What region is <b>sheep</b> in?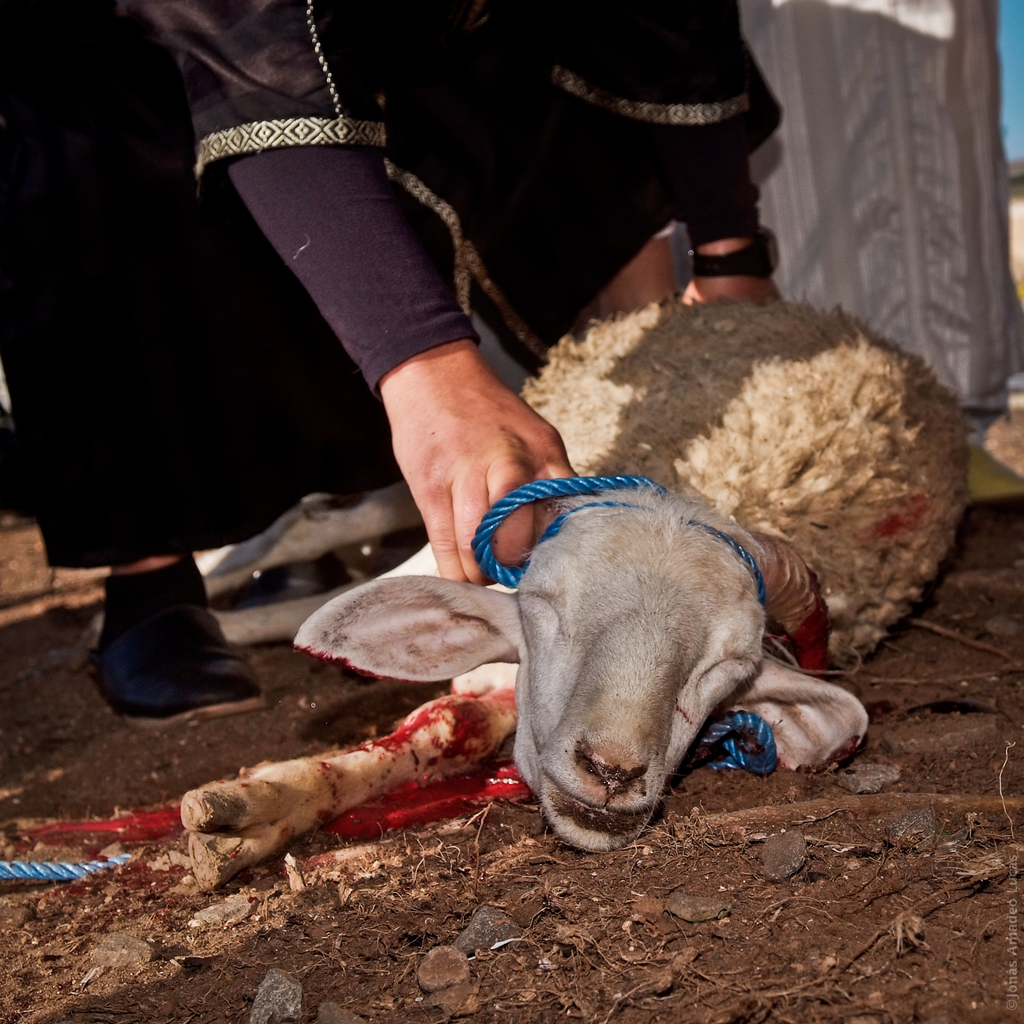
89/291/972/895.
